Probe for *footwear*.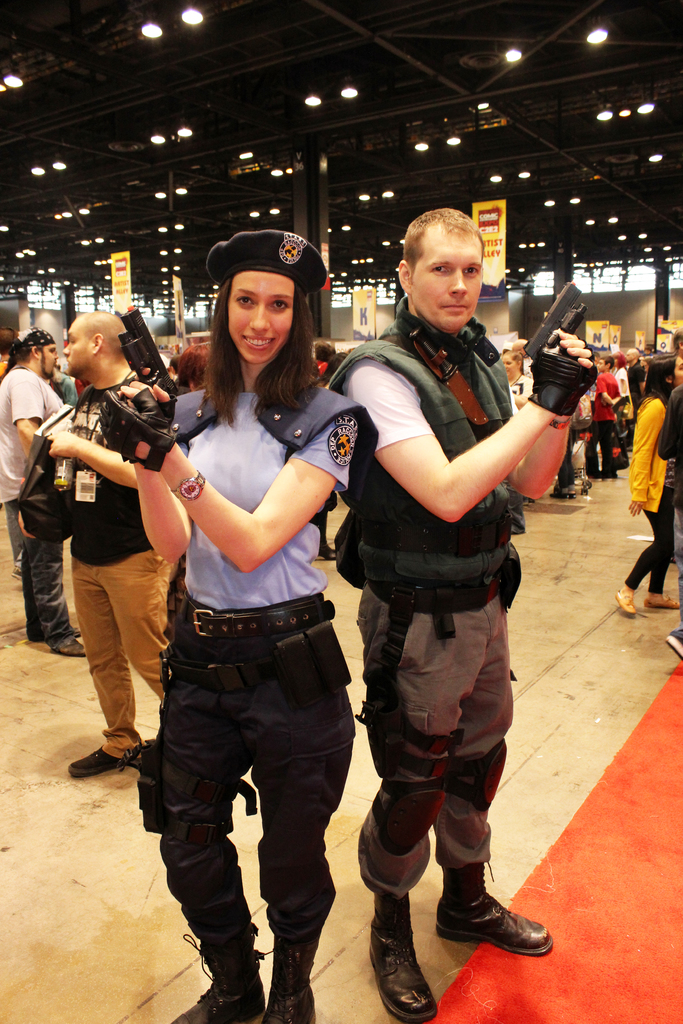
Probe result: select_region(370, 897, 440, 1023).
